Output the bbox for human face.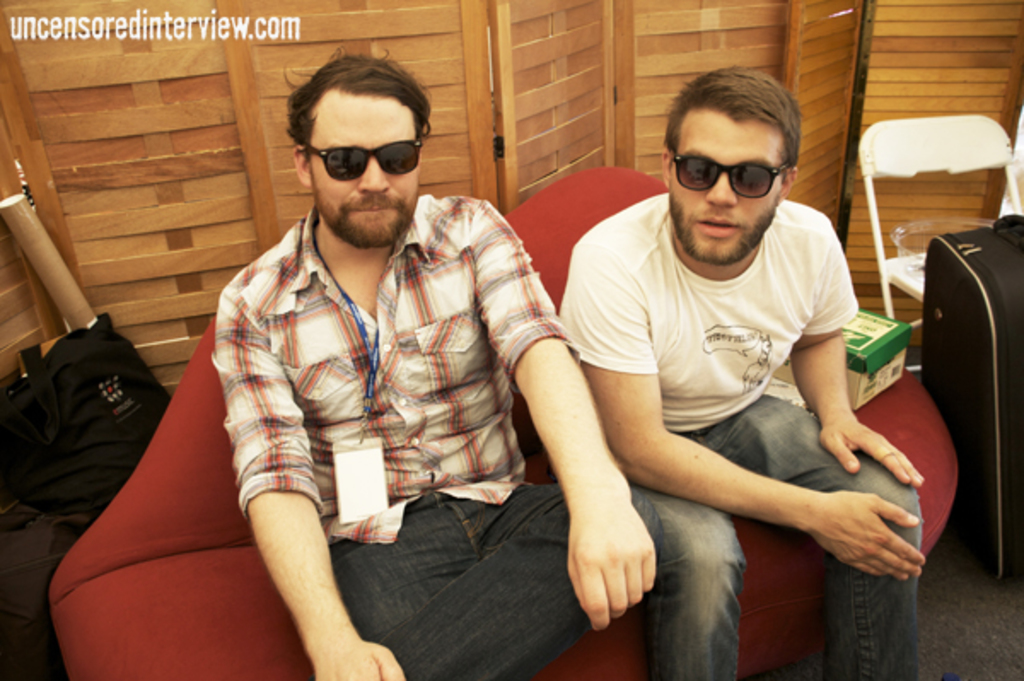
l=672, t=119, r=782, b=258.
